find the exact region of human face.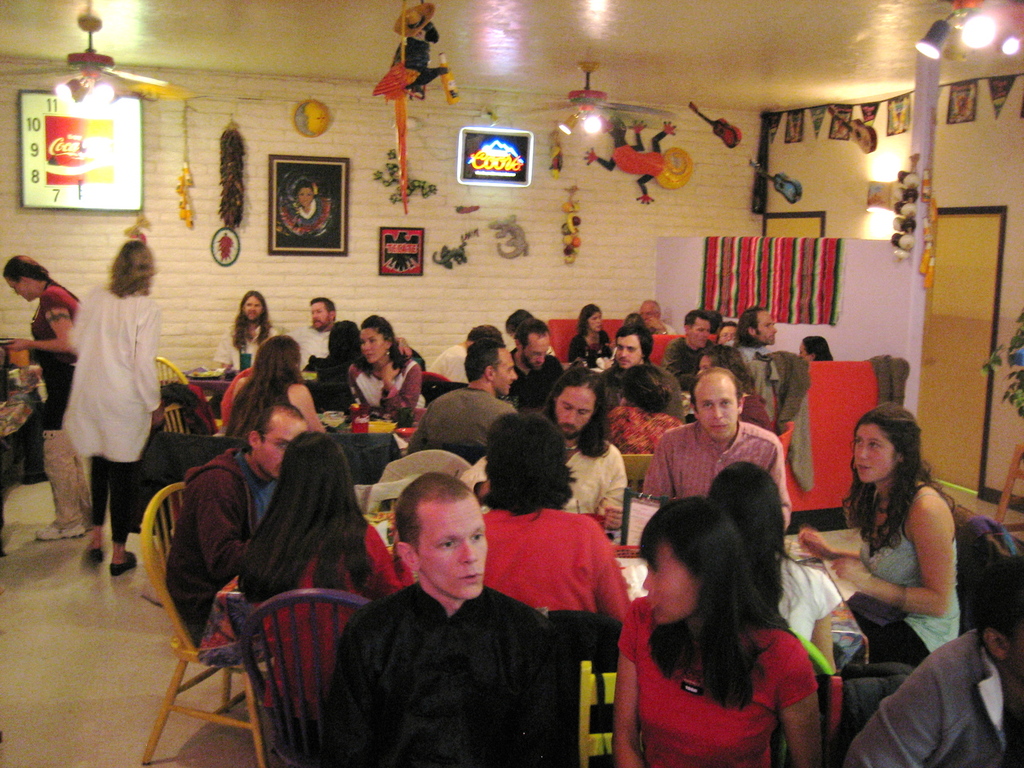
Exact region: rect(853, 420, 901, 483).
